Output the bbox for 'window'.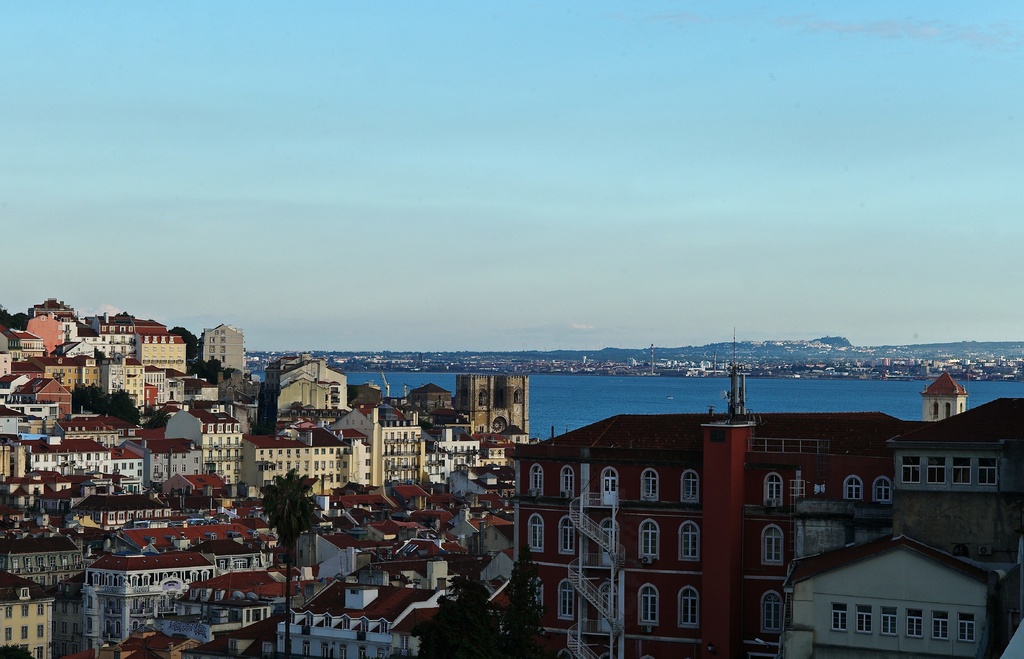
box=[880, 604, 895, 637].
